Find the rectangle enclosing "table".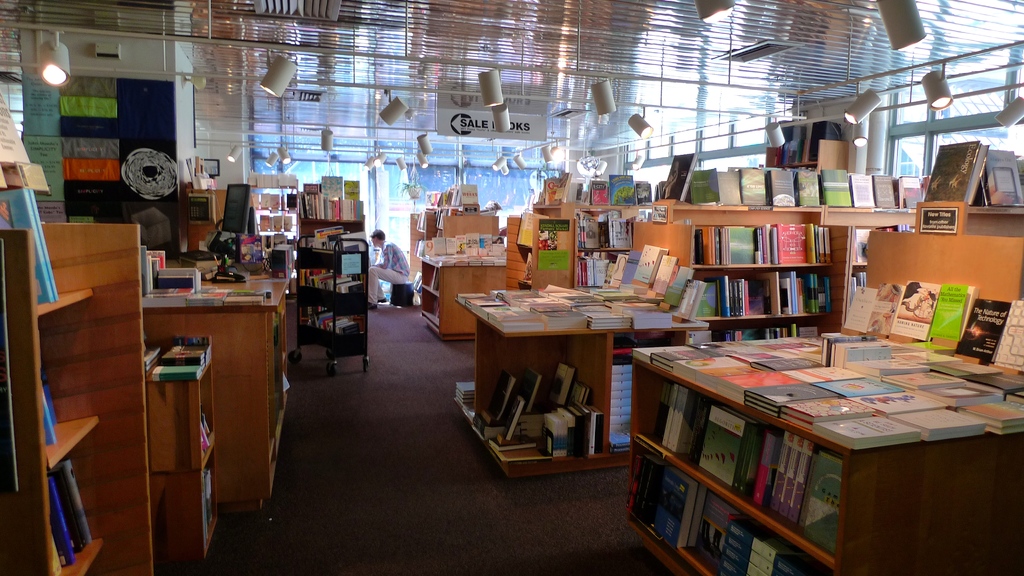
[left=131, top=268, right=308, bottom=512].
